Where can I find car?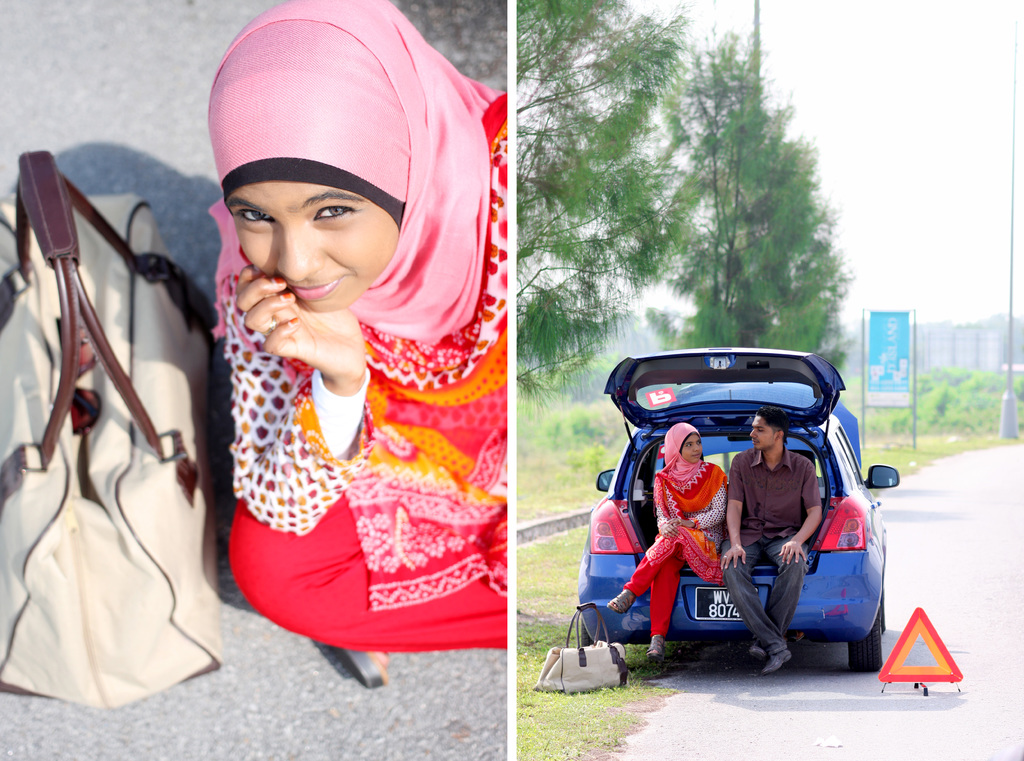
You can find it at [x1=575, y1=347, x2=898, y2=671].
